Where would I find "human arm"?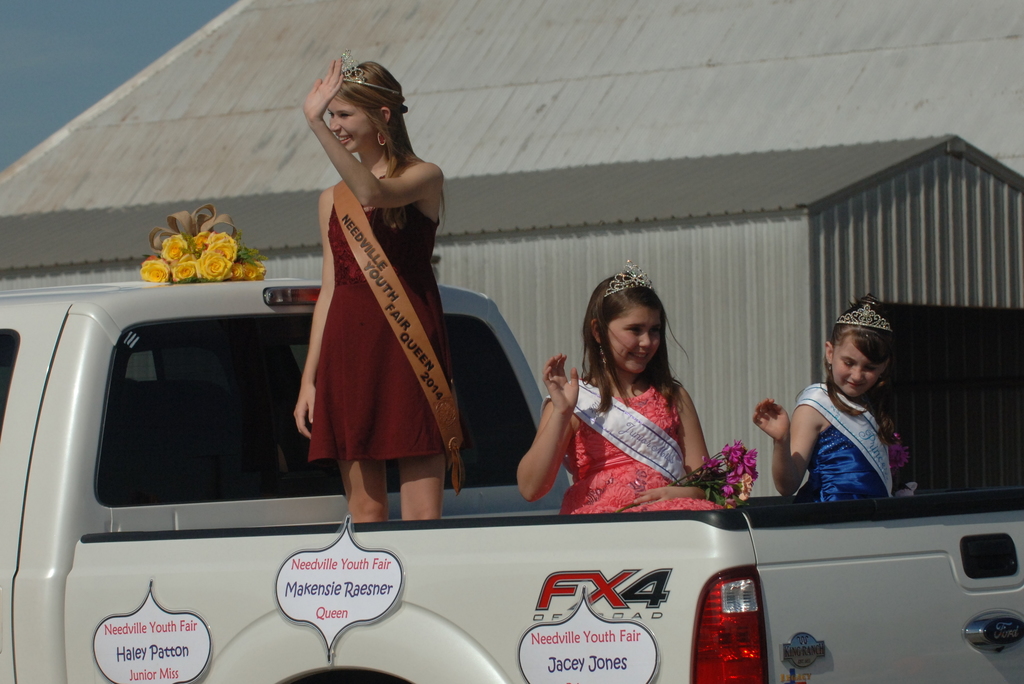
At <box>296,54,444,213</box>.
